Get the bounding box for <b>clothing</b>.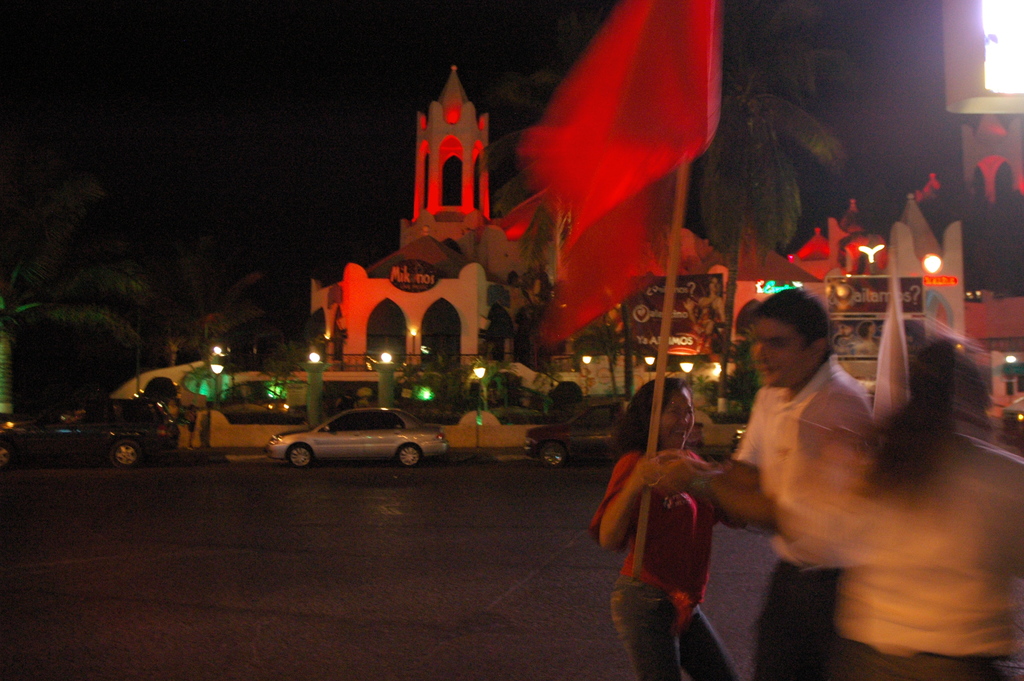
[604,355,762,664].
